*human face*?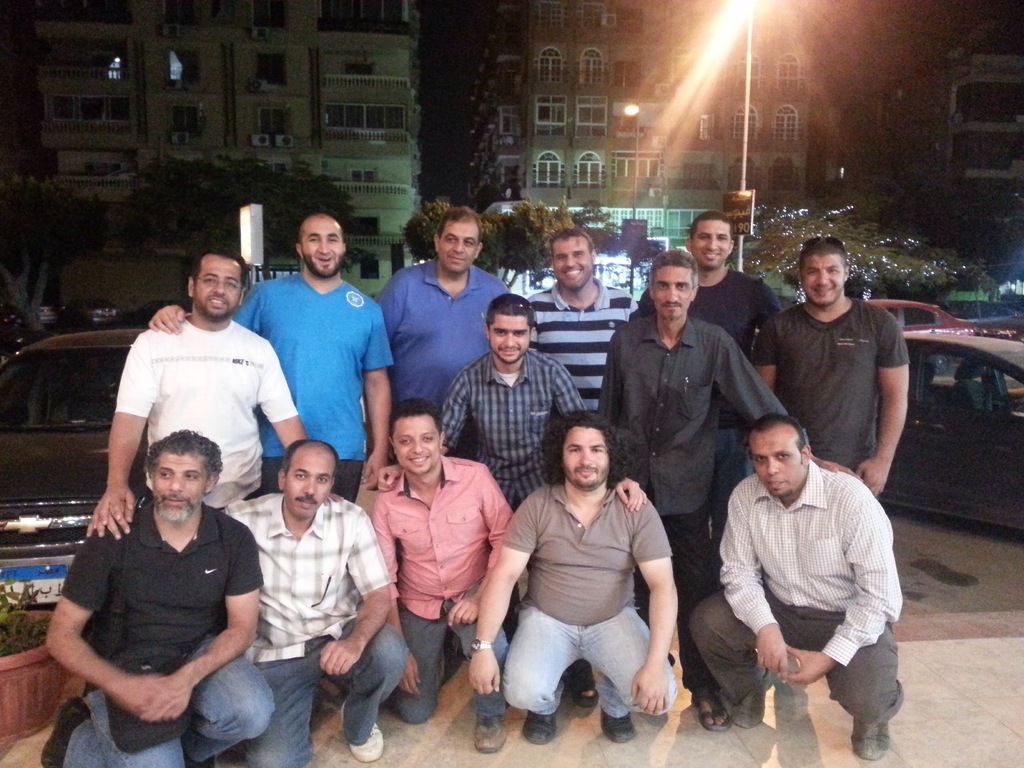
<box>191,259,241,324</box>
